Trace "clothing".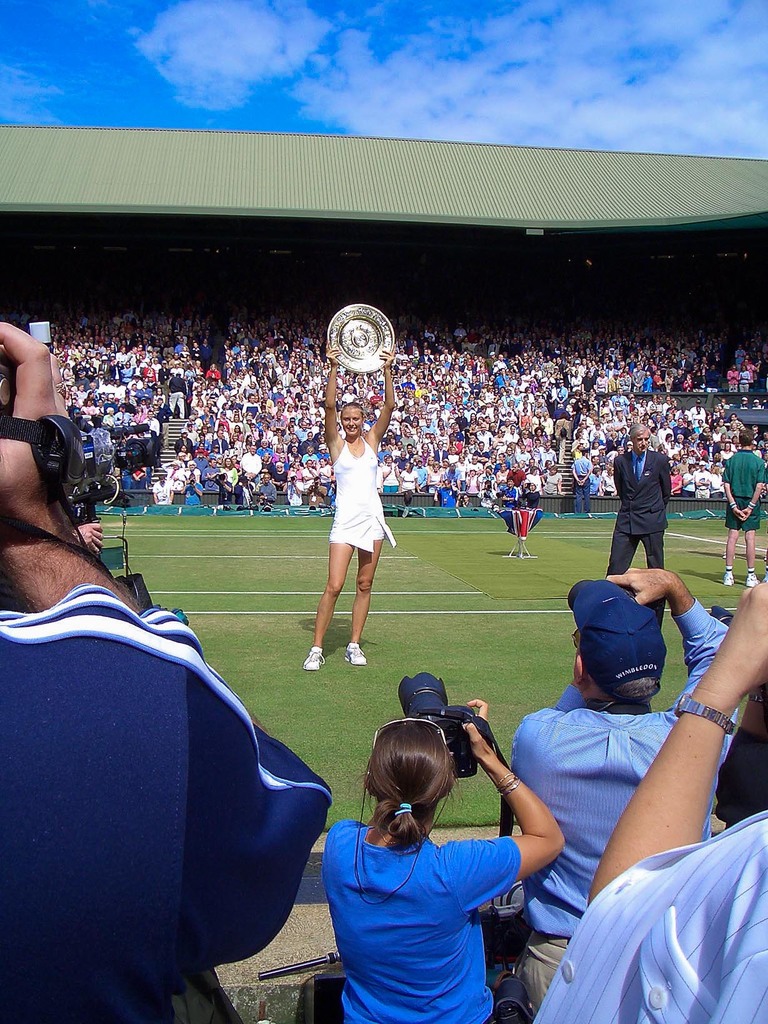
Traced to x1=607, y1=435, x2=666, y2=575.
